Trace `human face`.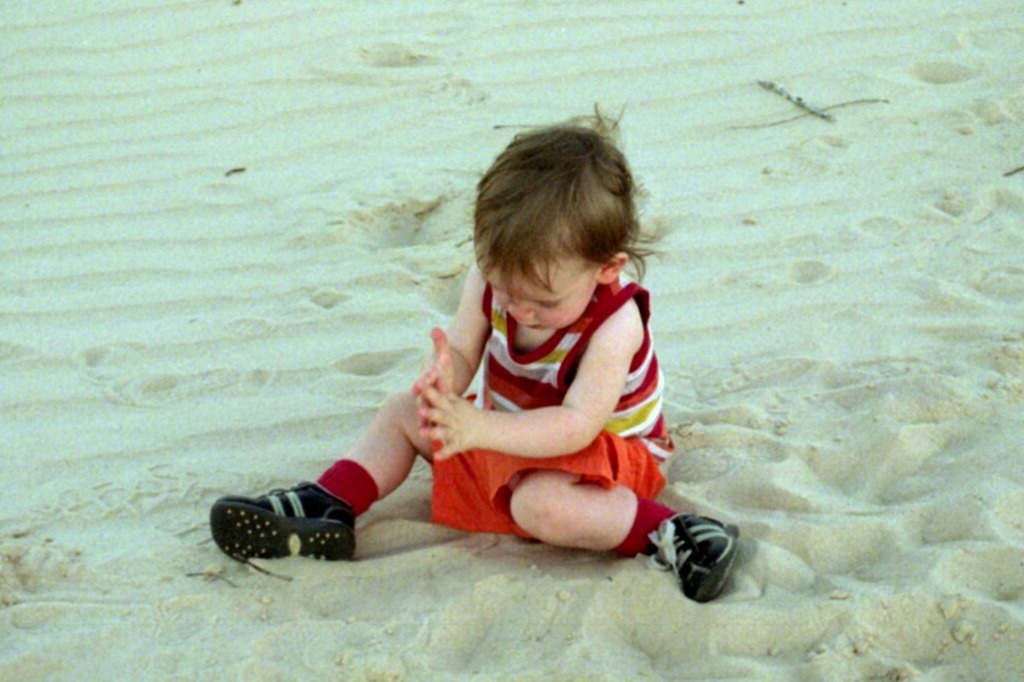
Traced to box=[483, 263, 592, 330].
